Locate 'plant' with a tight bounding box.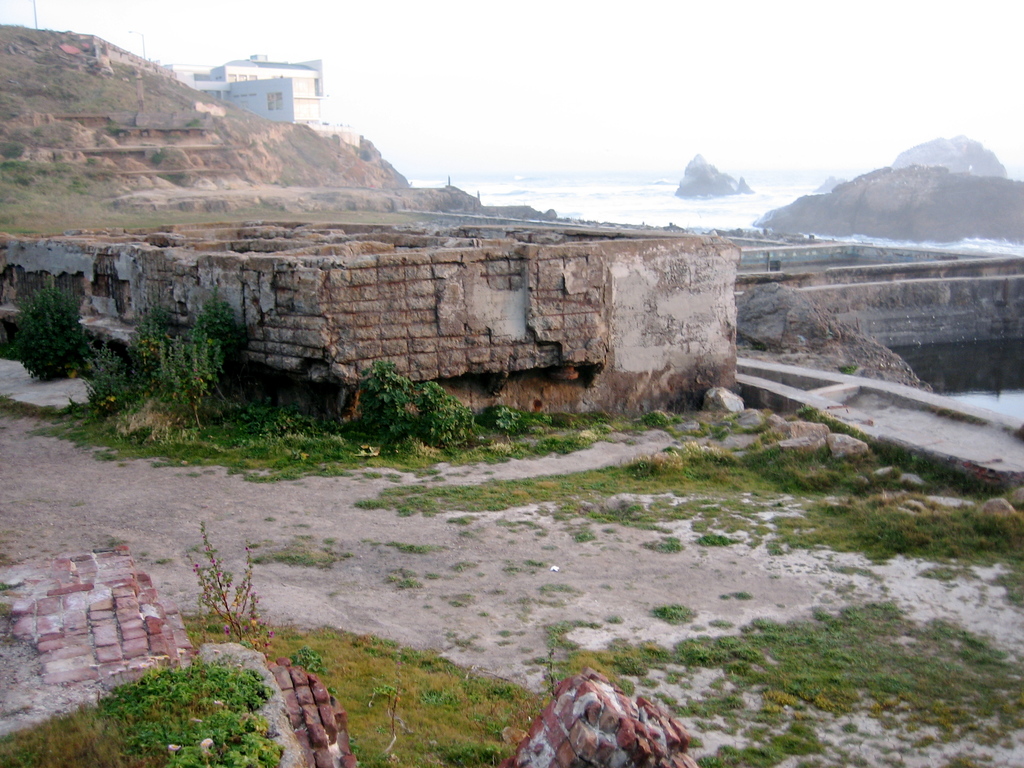
(x1=291, y1=650, x2=328, y2=675).
